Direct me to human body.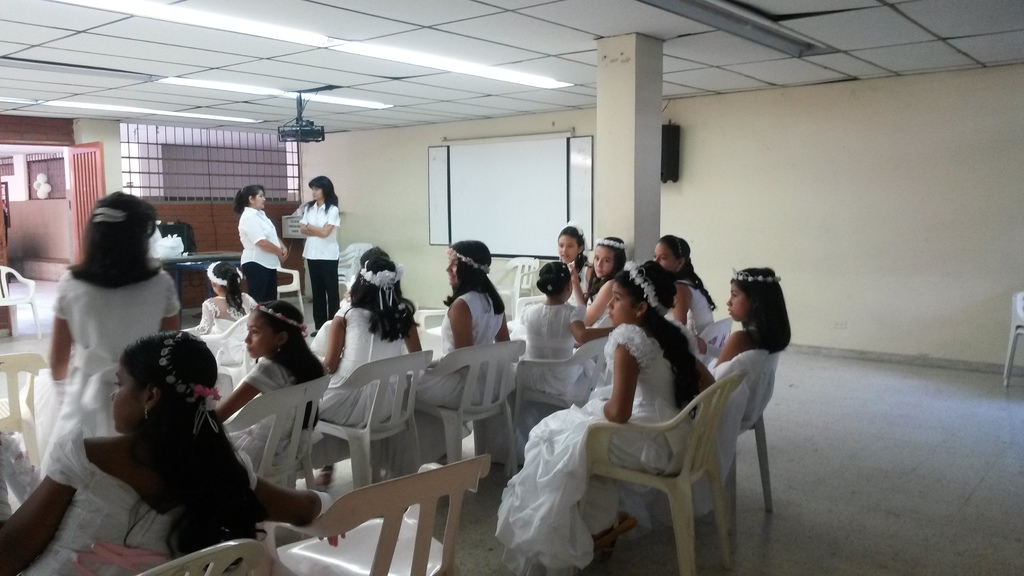
Direction: x1=0, y1=423, x2=356, y2=575.
